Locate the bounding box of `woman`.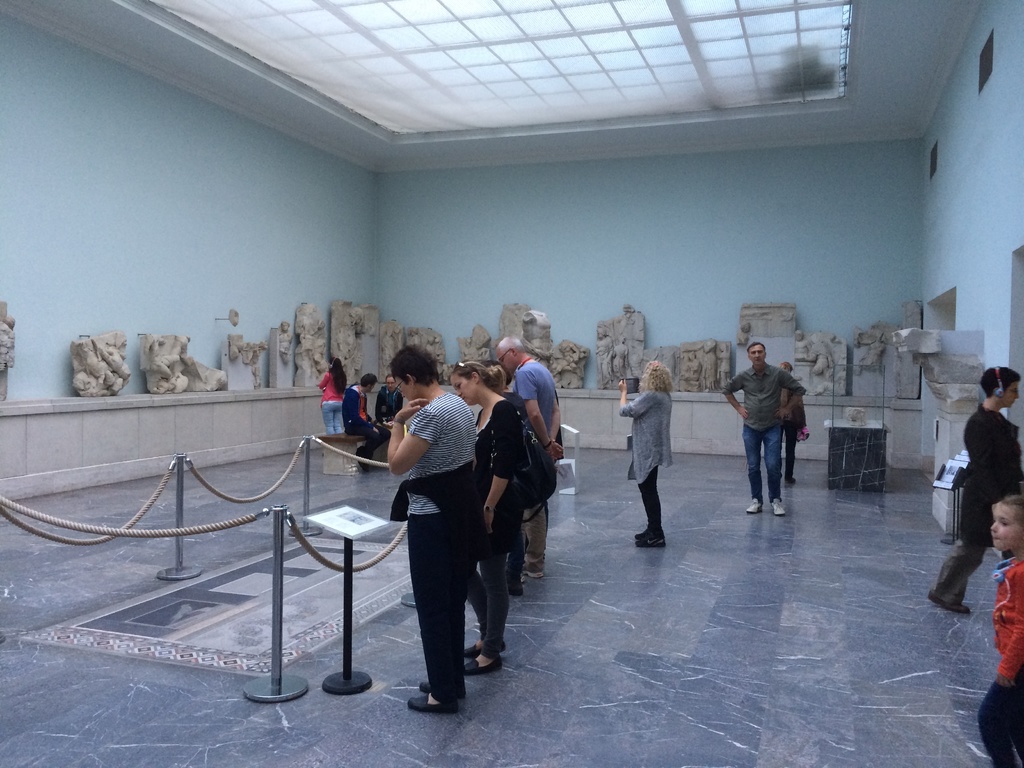
Bounding box: detection(388, 349, 473, 717).
